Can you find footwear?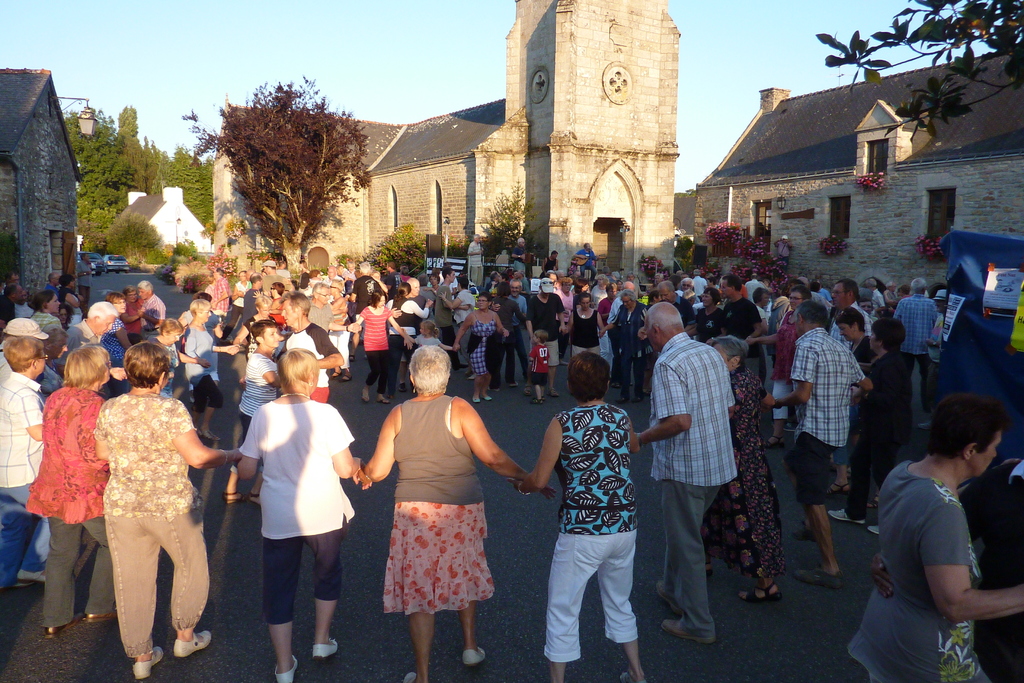
Yes, bounding box: l=655, t=580, r=678, b=611.
